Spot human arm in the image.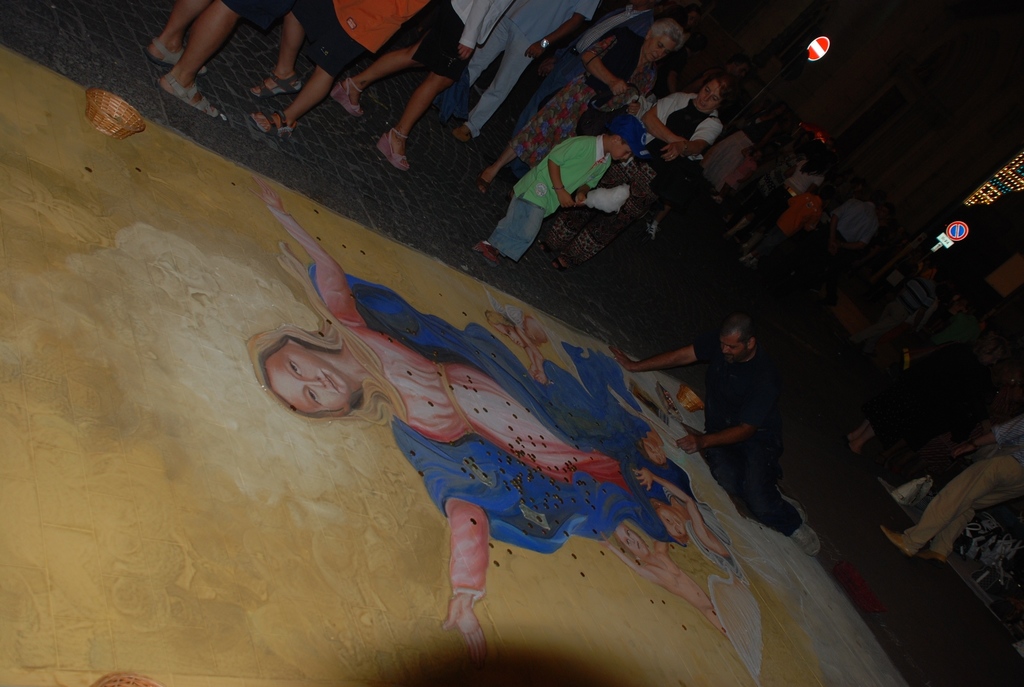
human arm found at 579/29/634/100.
